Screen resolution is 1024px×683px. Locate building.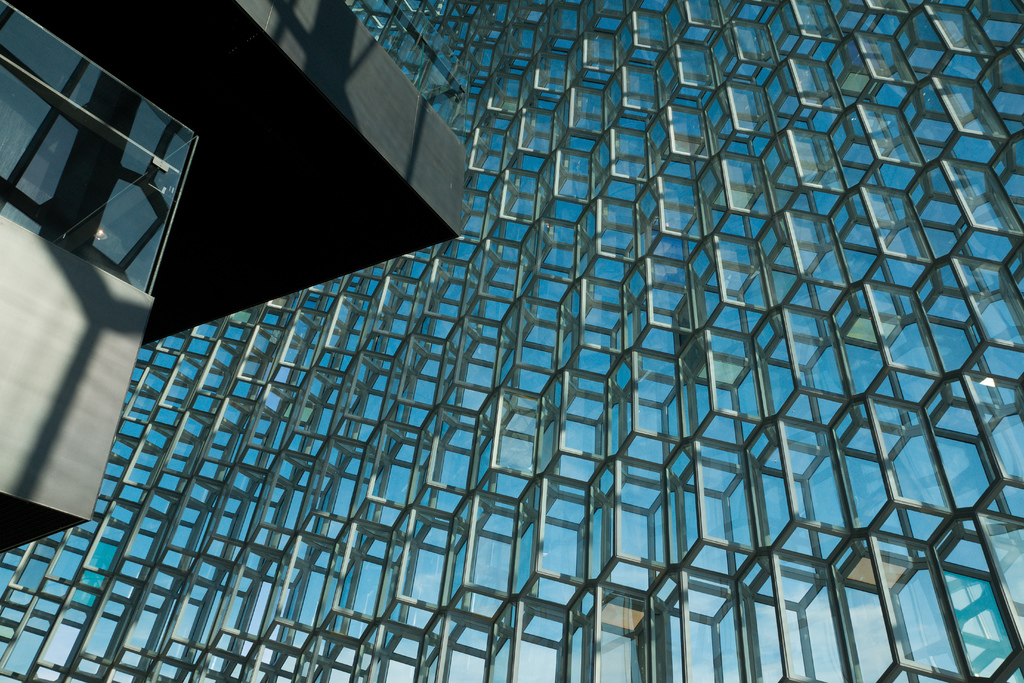
x1=0 y1=0 x2=1023 y2=682.
